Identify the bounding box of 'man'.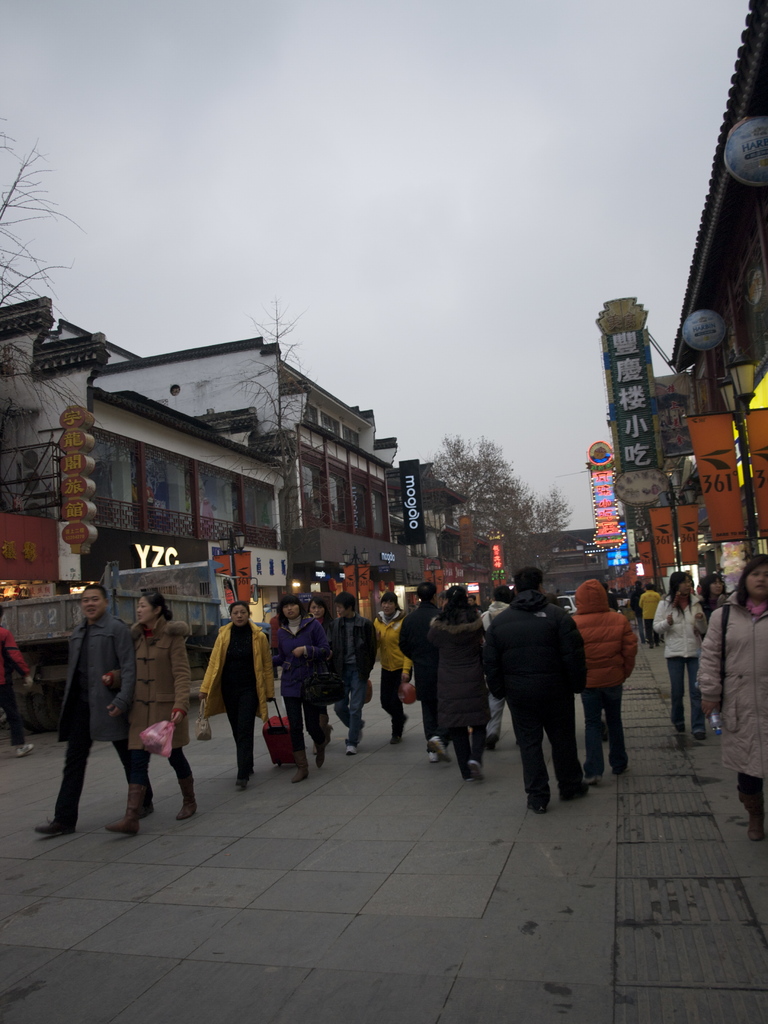
<box>359,598,412,736</box>.
